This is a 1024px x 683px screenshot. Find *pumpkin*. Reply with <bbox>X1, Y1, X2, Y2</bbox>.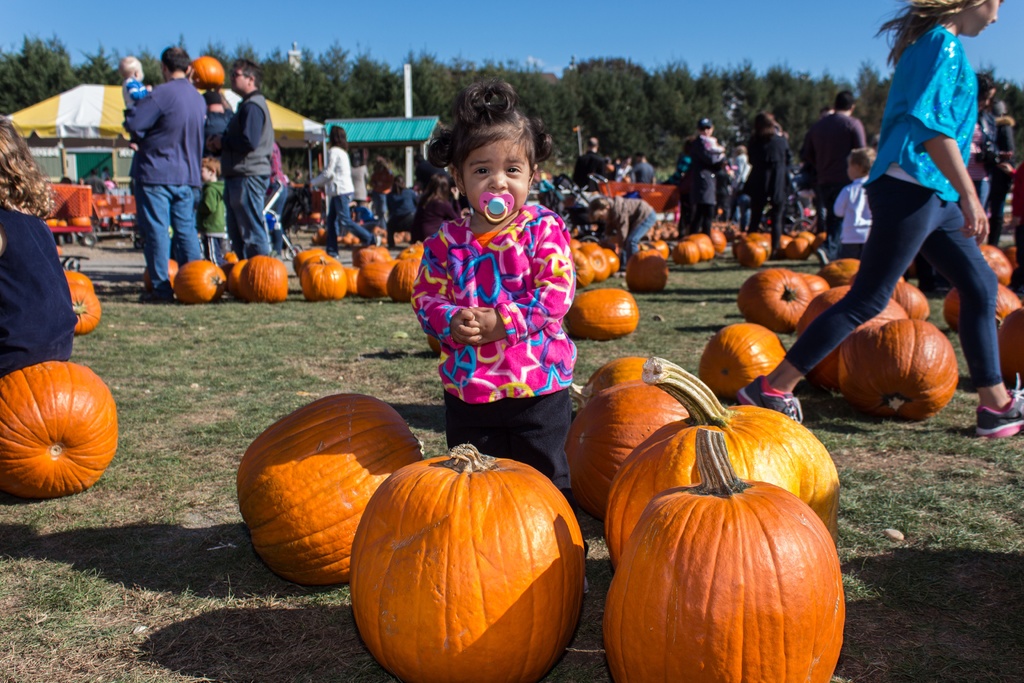
<bbox>606, 418, 845, 682</bbox>.
